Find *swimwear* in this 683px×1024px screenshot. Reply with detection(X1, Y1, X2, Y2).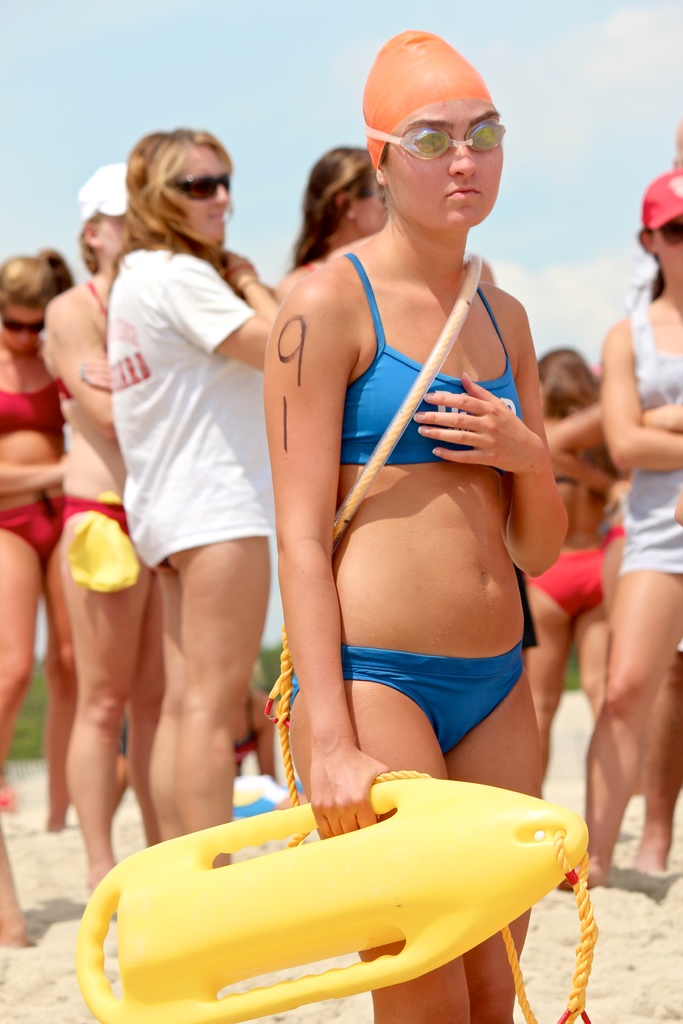
detection(61, 490, 133, 532).
